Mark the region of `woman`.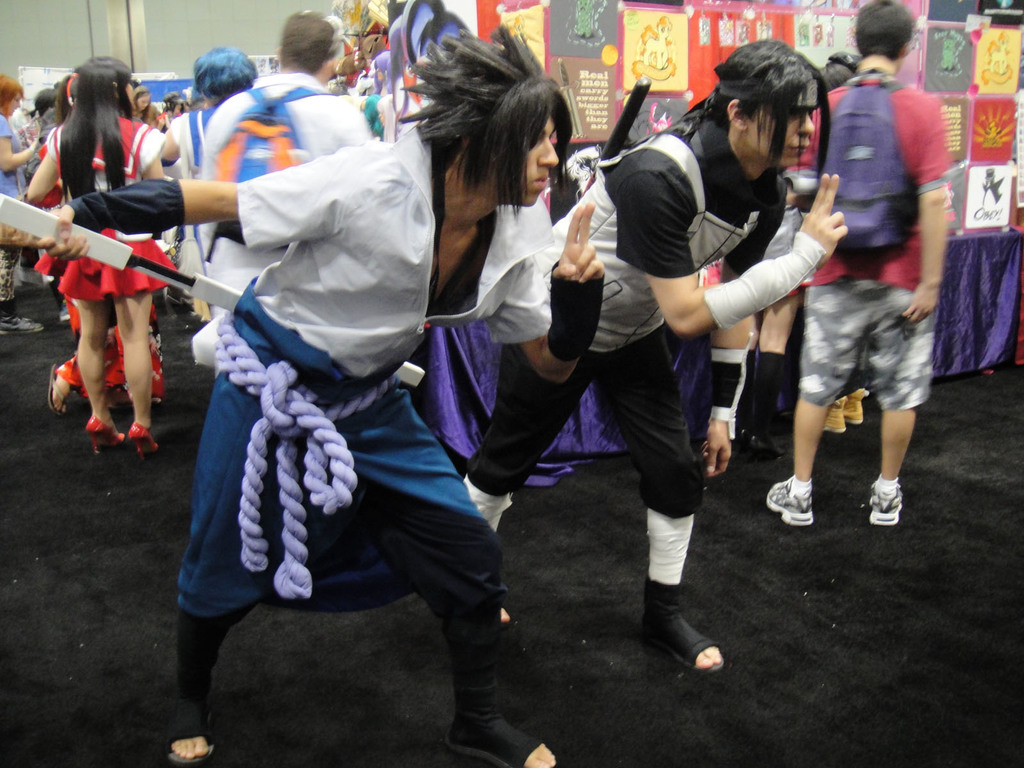
Region: crop(118, 81, 168, 133).
